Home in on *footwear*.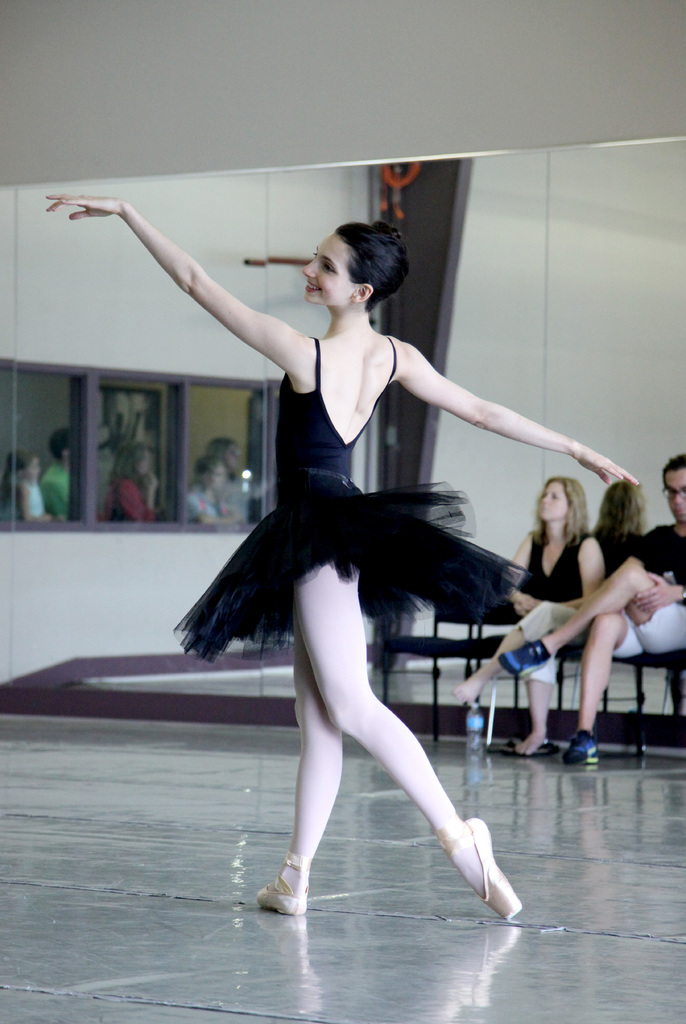
Homed in at (499, 643, 548, 676).
